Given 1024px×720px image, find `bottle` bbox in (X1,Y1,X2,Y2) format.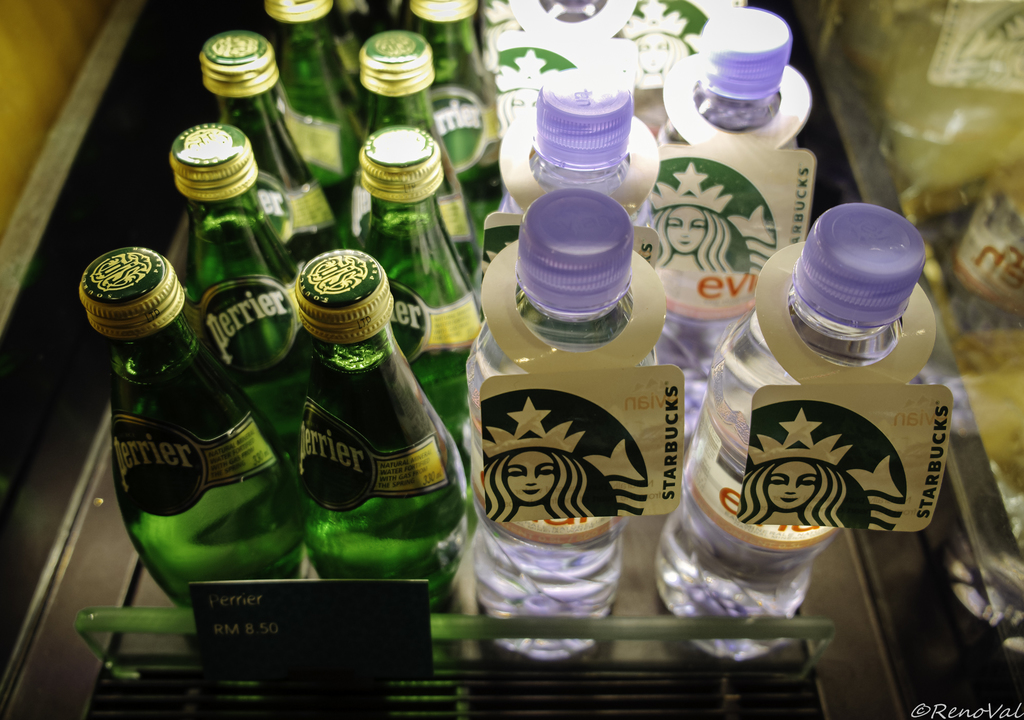
(358,29,483,297).
